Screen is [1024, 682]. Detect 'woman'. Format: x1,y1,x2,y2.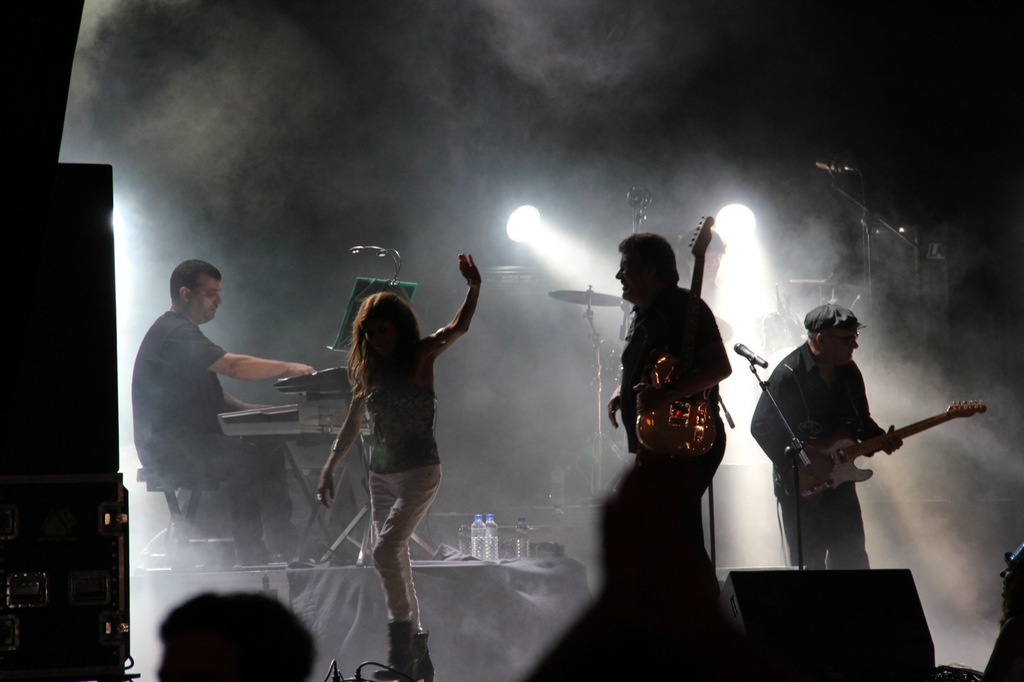
310,246,473,647.
